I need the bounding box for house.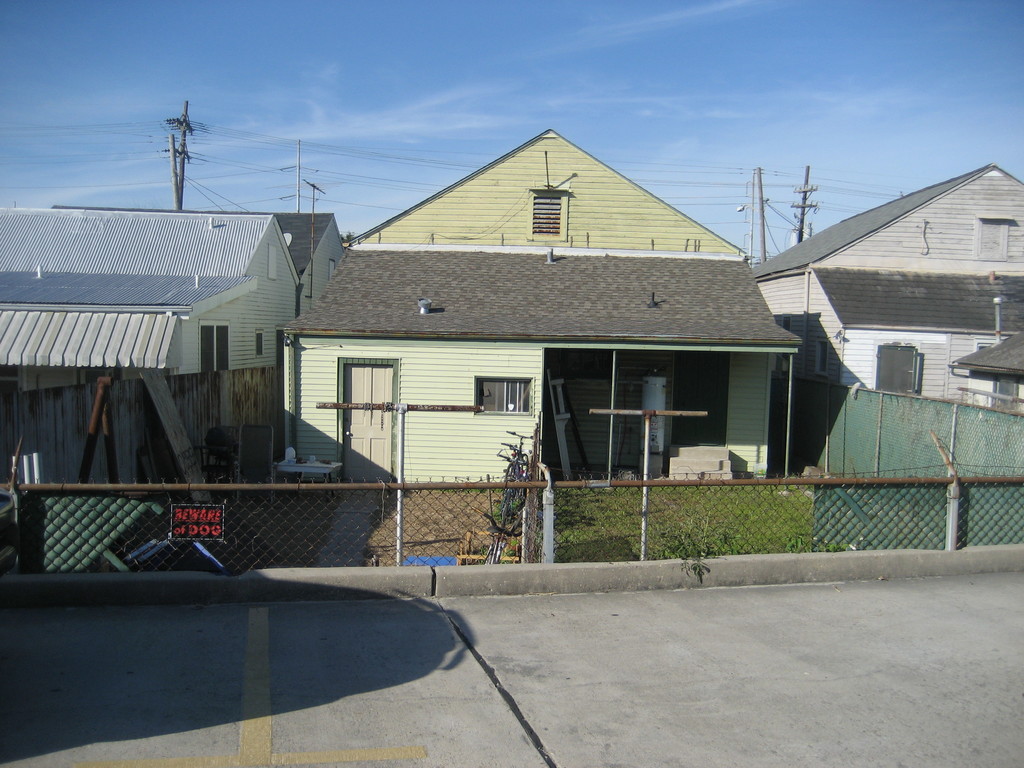
Here it is: crop(776, 167, 1023, 494).
